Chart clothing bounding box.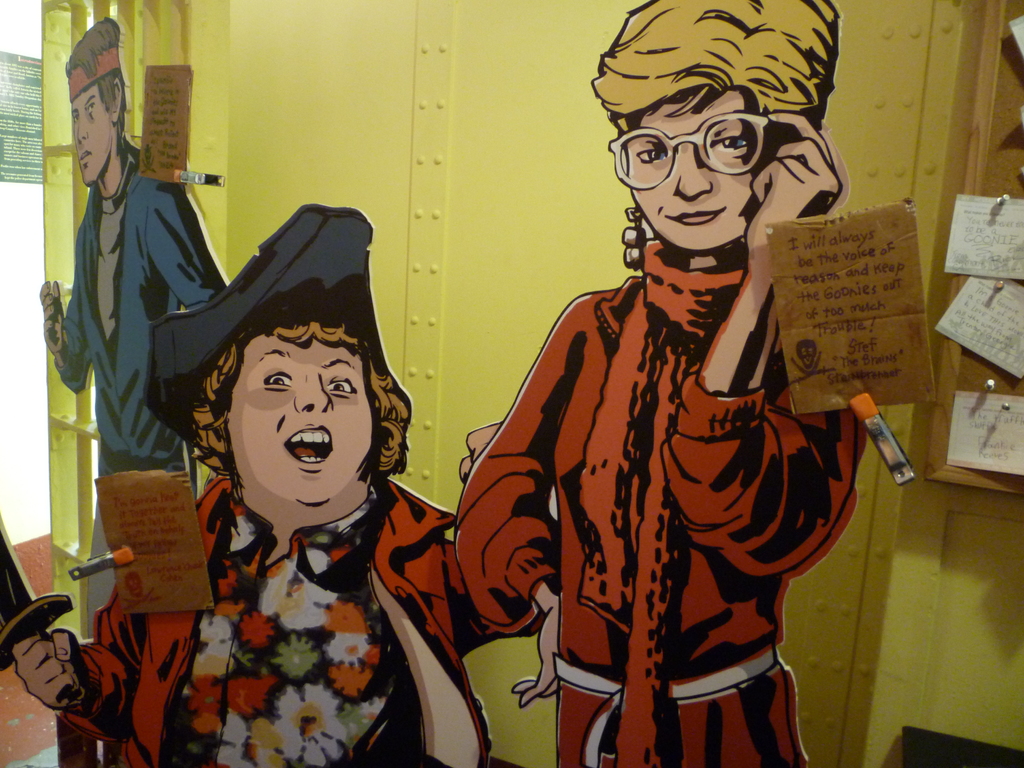
Charted: <box>62,145,226,471</box>.
